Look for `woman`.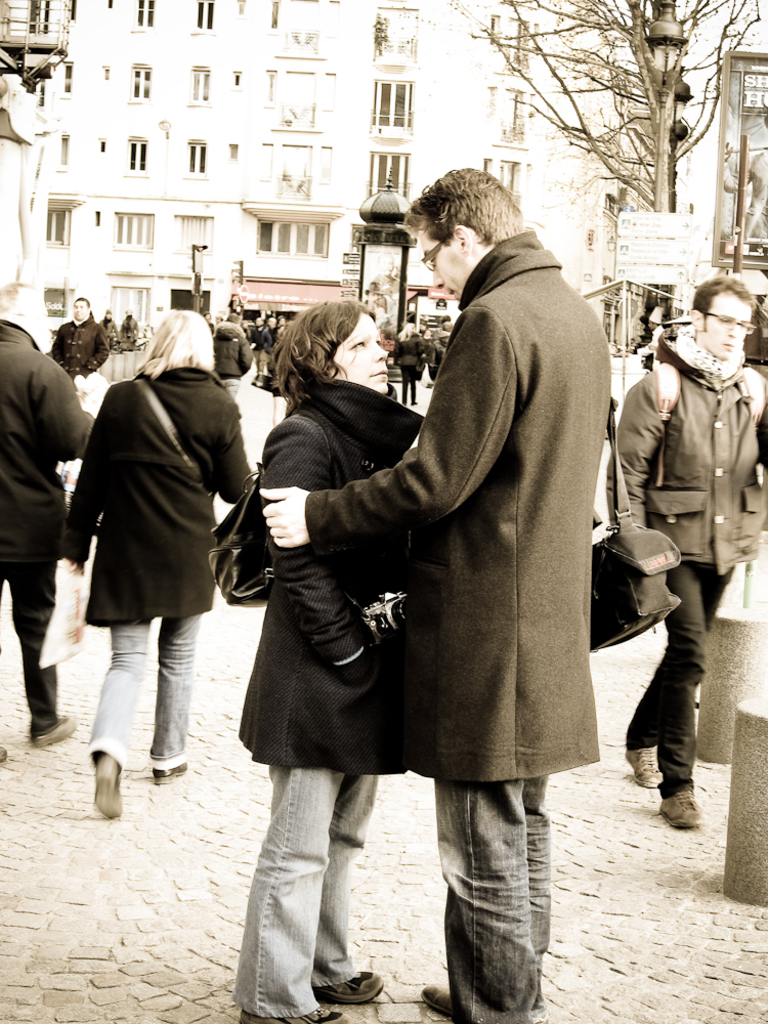
Found: <bbox>55, 305, 255, 819</bbox>.
